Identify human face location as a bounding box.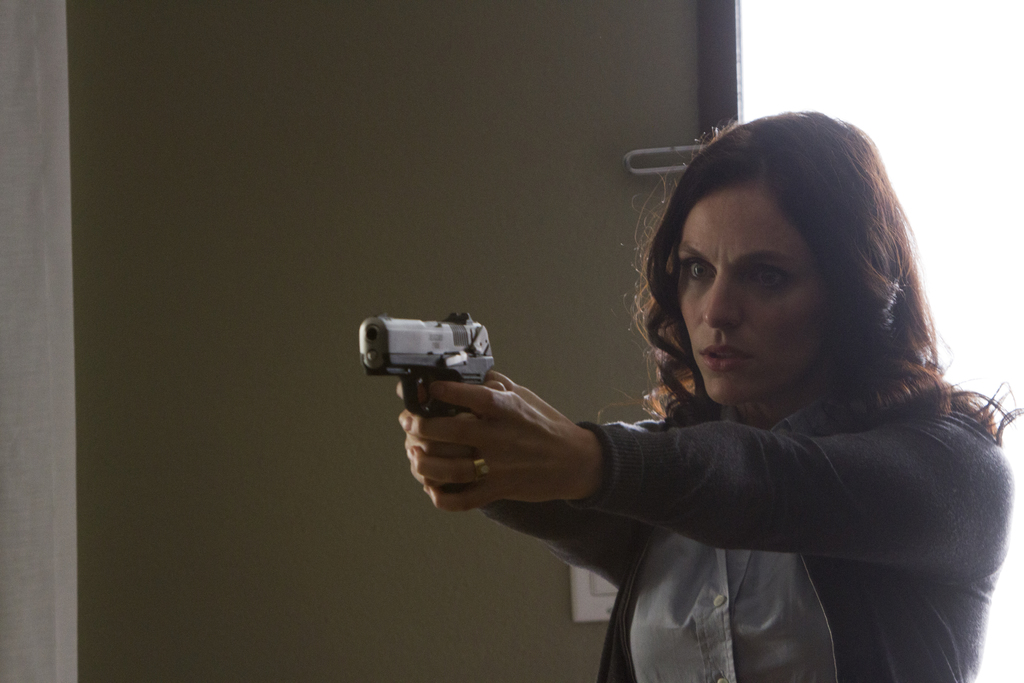
l=670, t=190, r=838, b=408.
